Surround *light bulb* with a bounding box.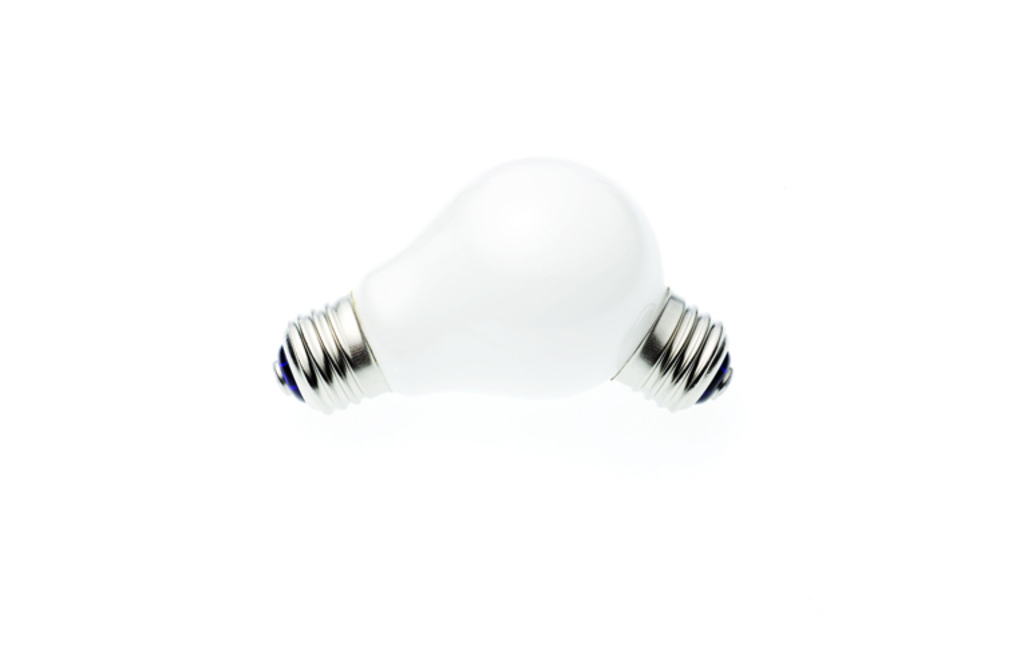
bbox(273, 155, 734, 413).
